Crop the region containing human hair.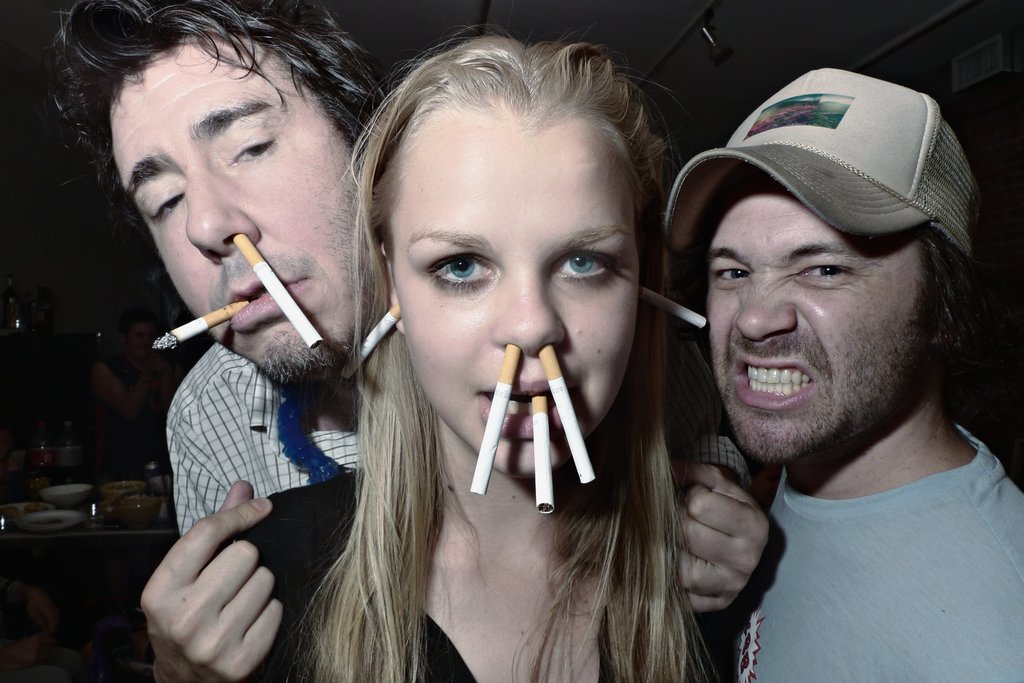
Crop region: bbox=(42, 0, 388, 143).
